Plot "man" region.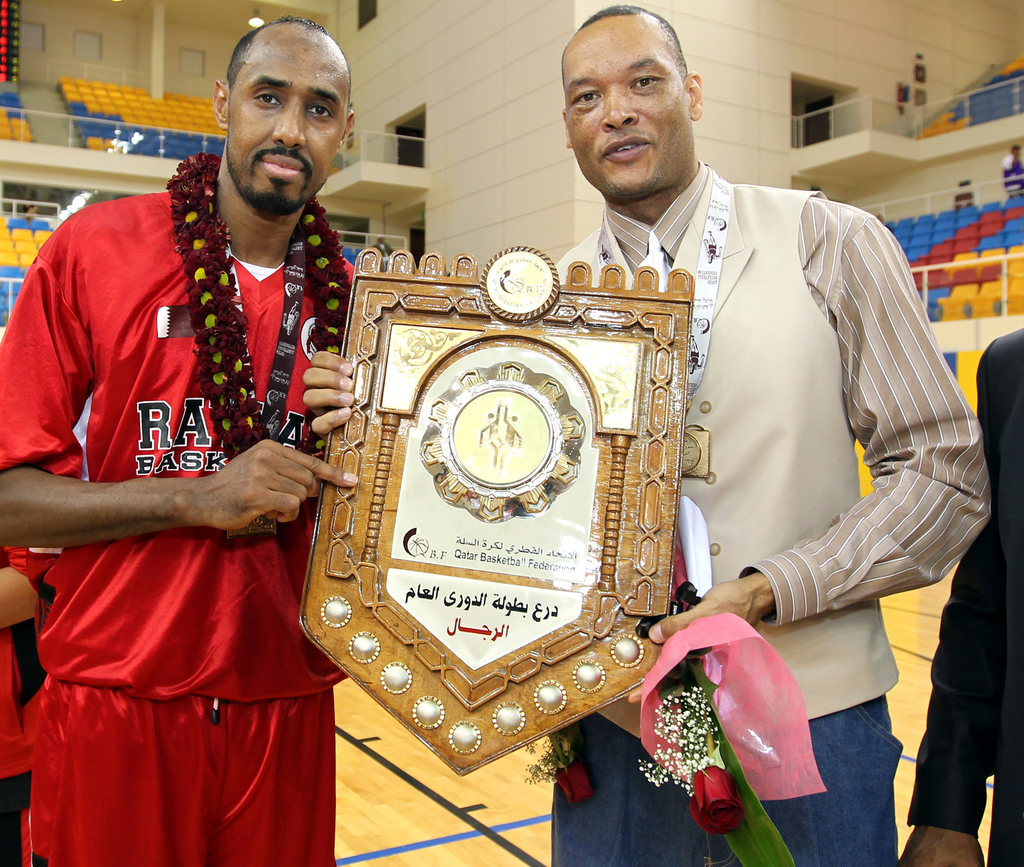
Plotted at 899:322:1023:866.
